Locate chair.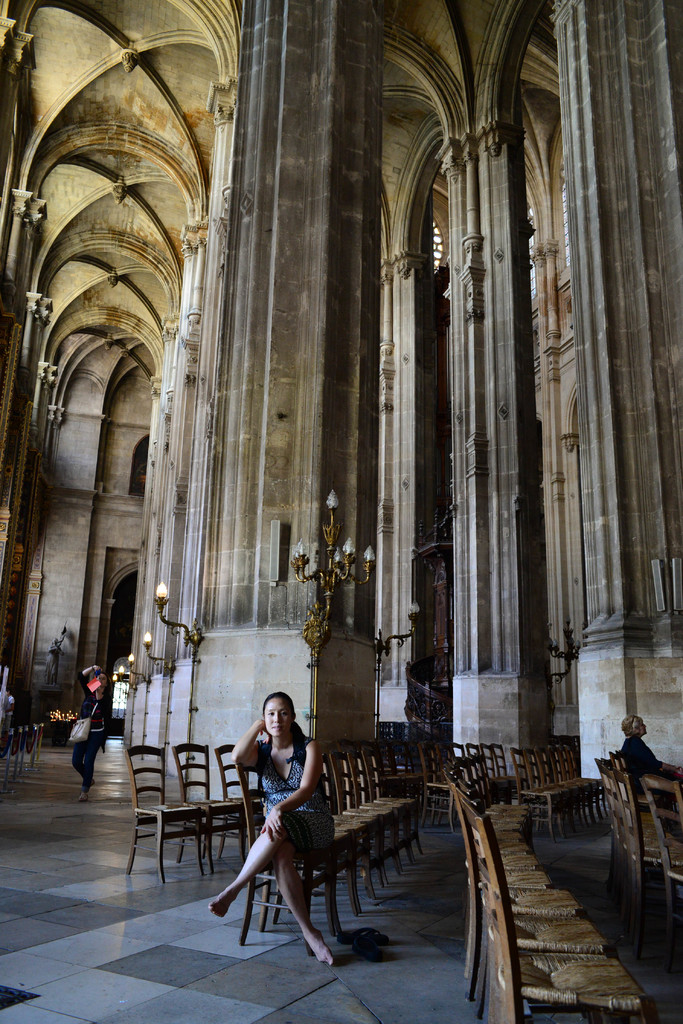
Bounding box: x1=242, y1=743, x2=347, y2=956.
